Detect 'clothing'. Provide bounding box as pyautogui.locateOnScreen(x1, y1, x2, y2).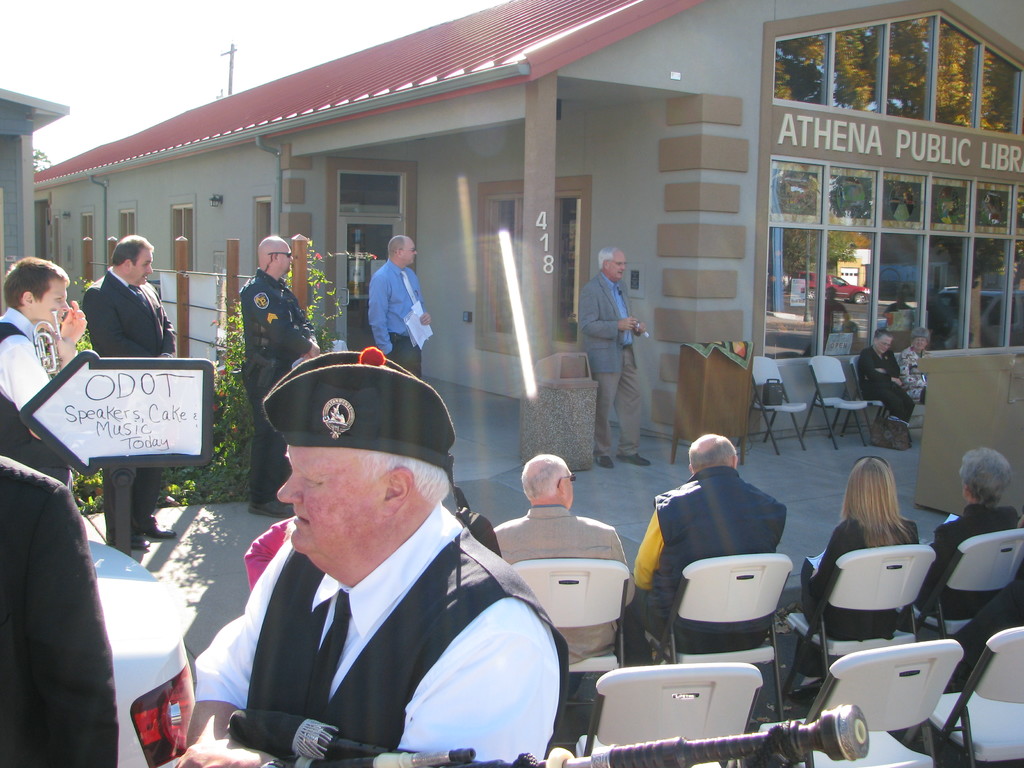
pyautogui.locateOnScreen(489, 504, 633, 702).
